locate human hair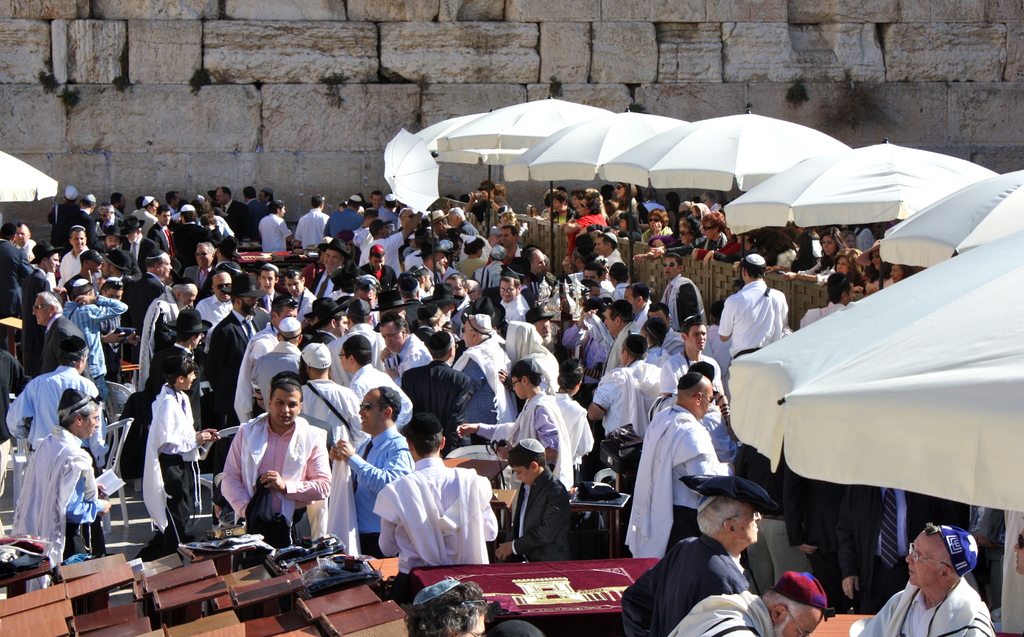
190/192/212/217
